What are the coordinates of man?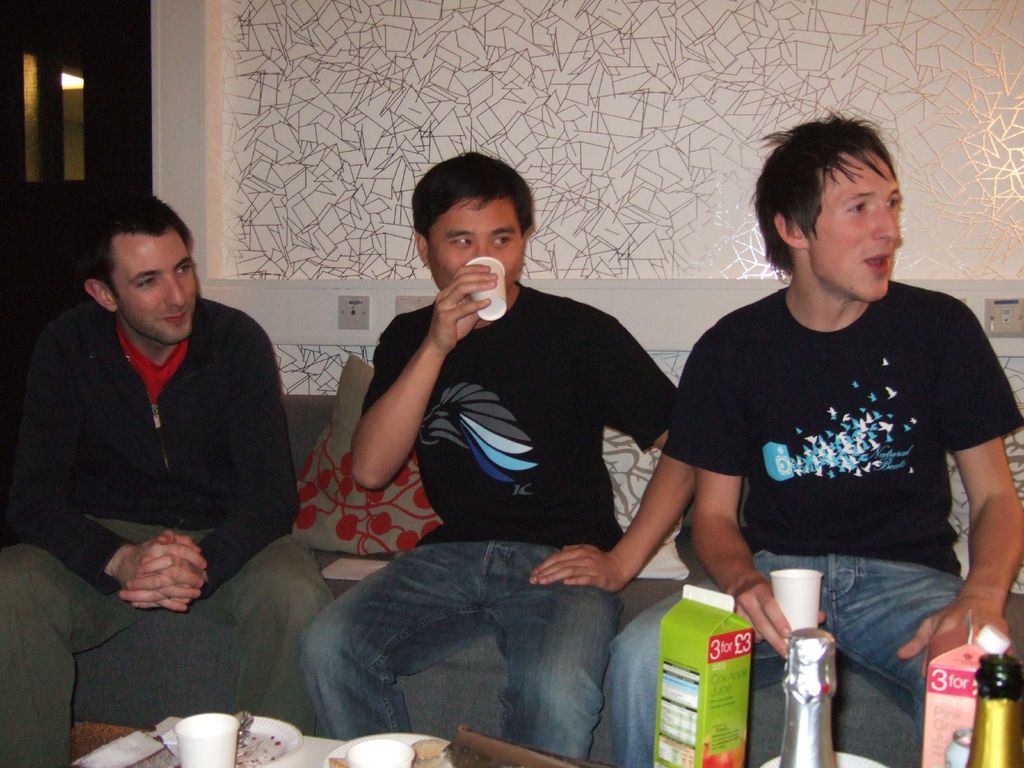
276 164 710 737.
